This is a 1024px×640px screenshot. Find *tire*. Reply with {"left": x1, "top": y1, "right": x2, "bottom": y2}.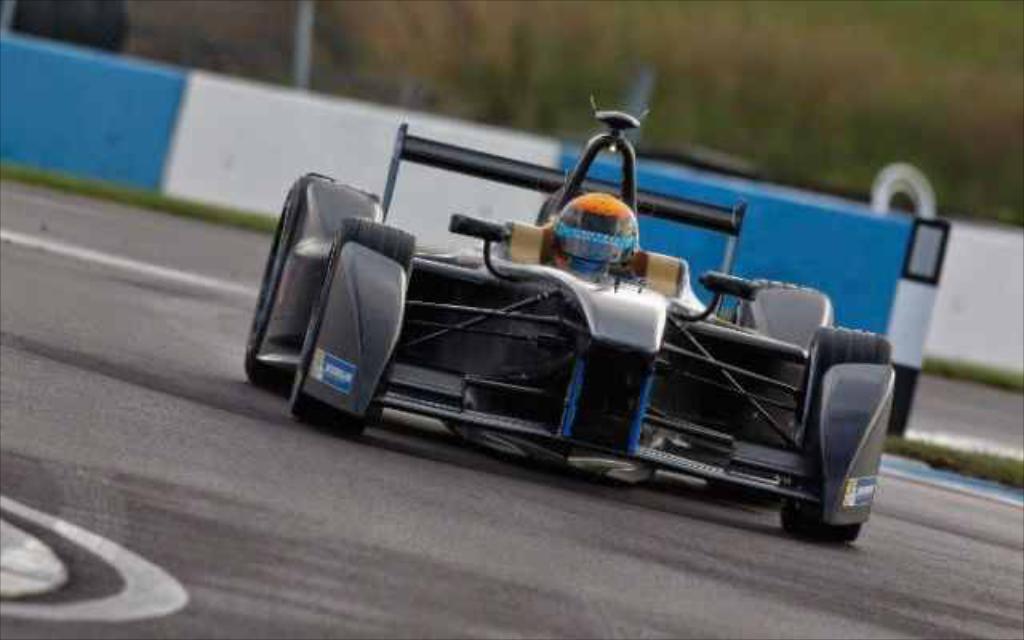
{"left": 288, "top": 214, "right": 414, "bottom": 440}.
